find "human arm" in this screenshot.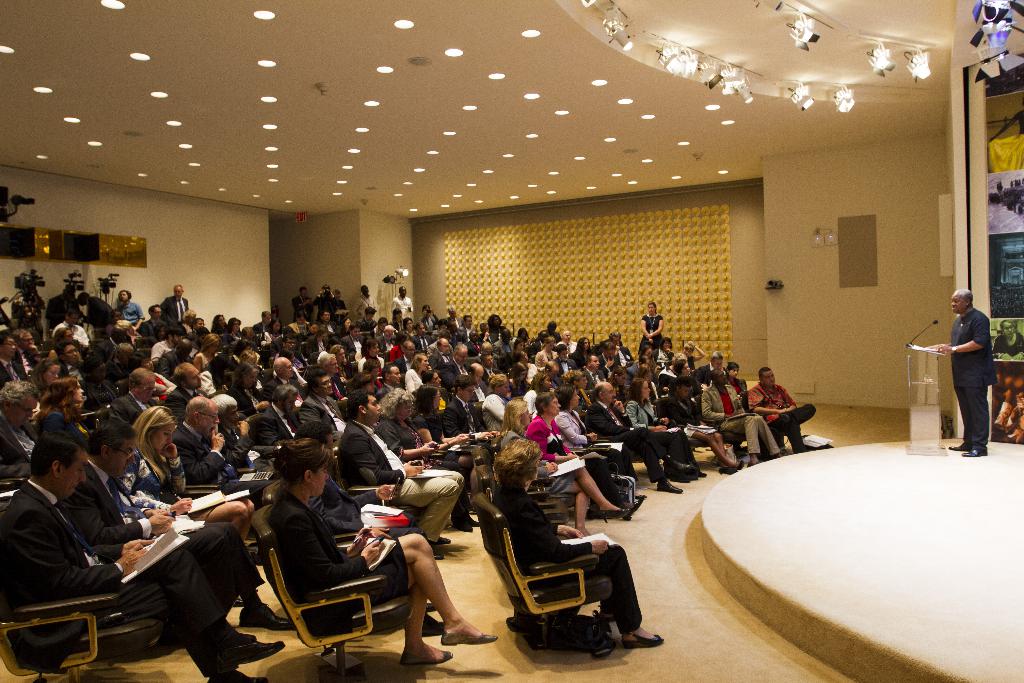
The bounding box for "human arm" is <region>97, 350, 107, 360</region>.
